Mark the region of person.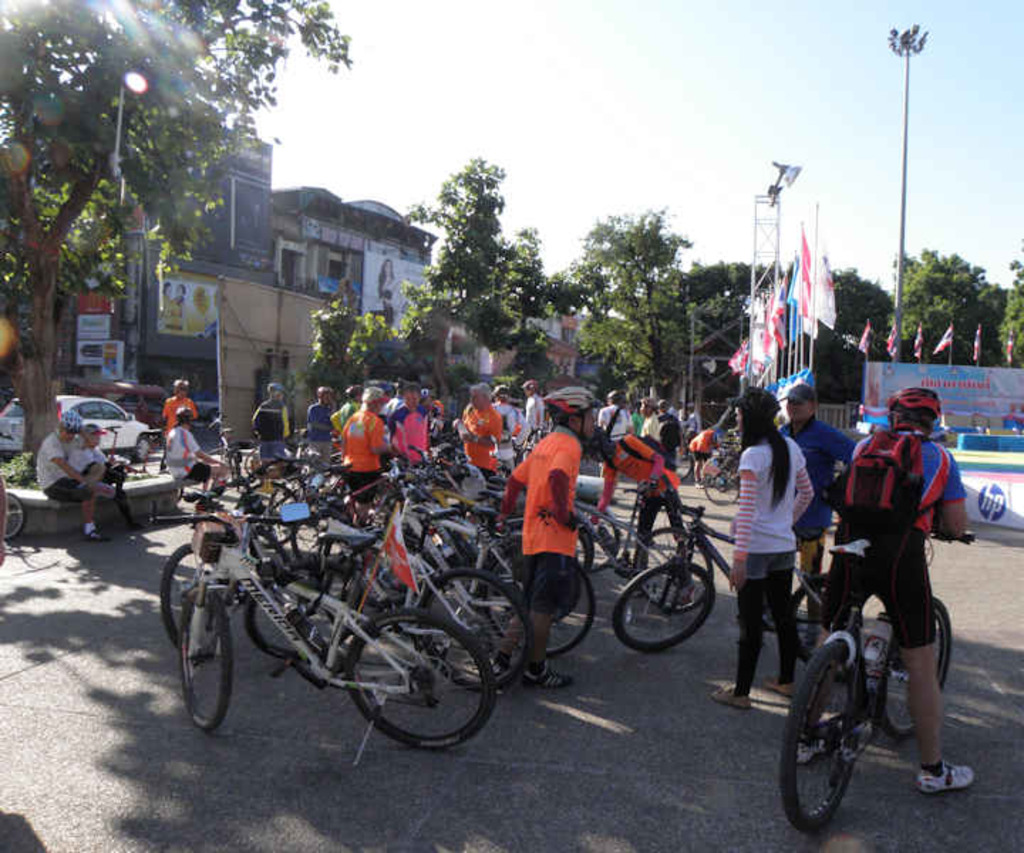
Region: bbox=(304, 377, 331, 456).
